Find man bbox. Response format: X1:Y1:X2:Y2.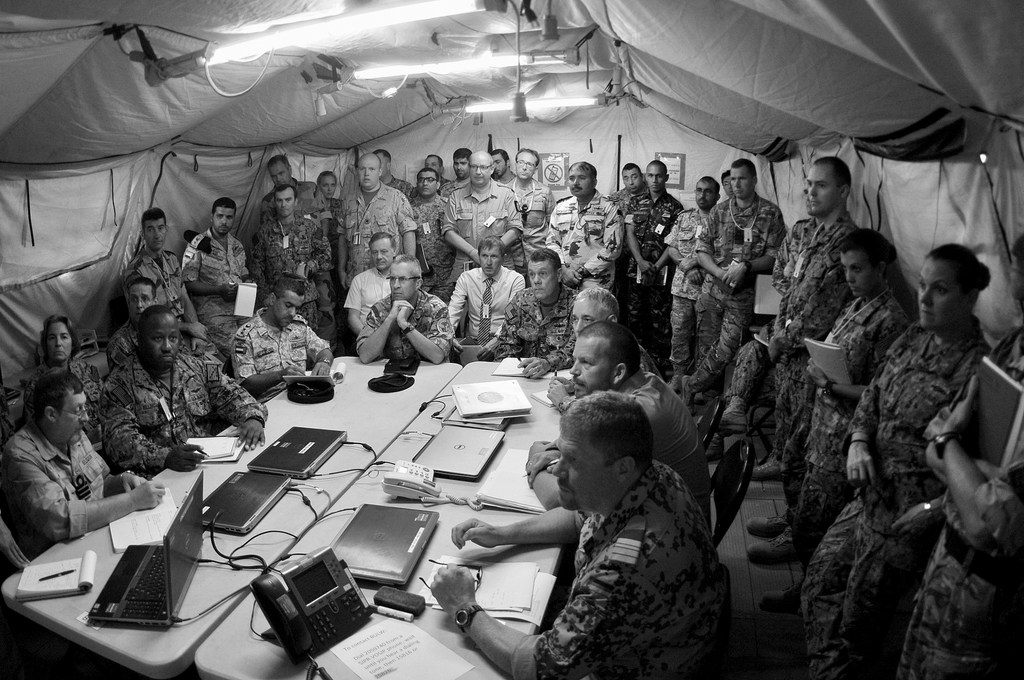
320:160:354:238.
